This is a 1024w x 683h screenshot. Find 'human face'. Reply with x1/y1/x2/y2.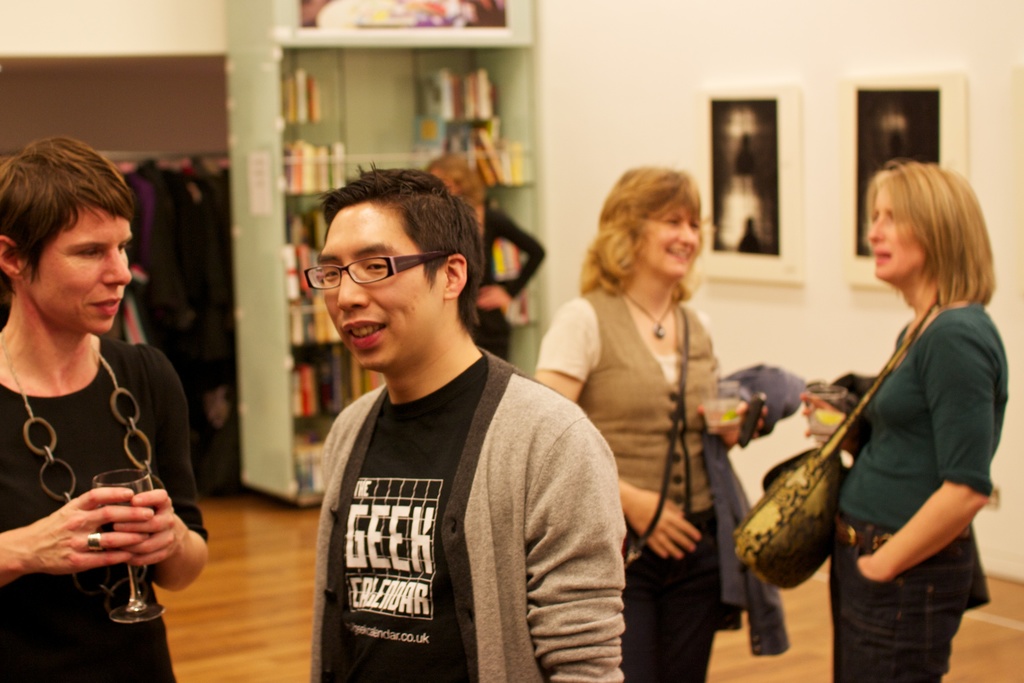
868/186/924/285.
